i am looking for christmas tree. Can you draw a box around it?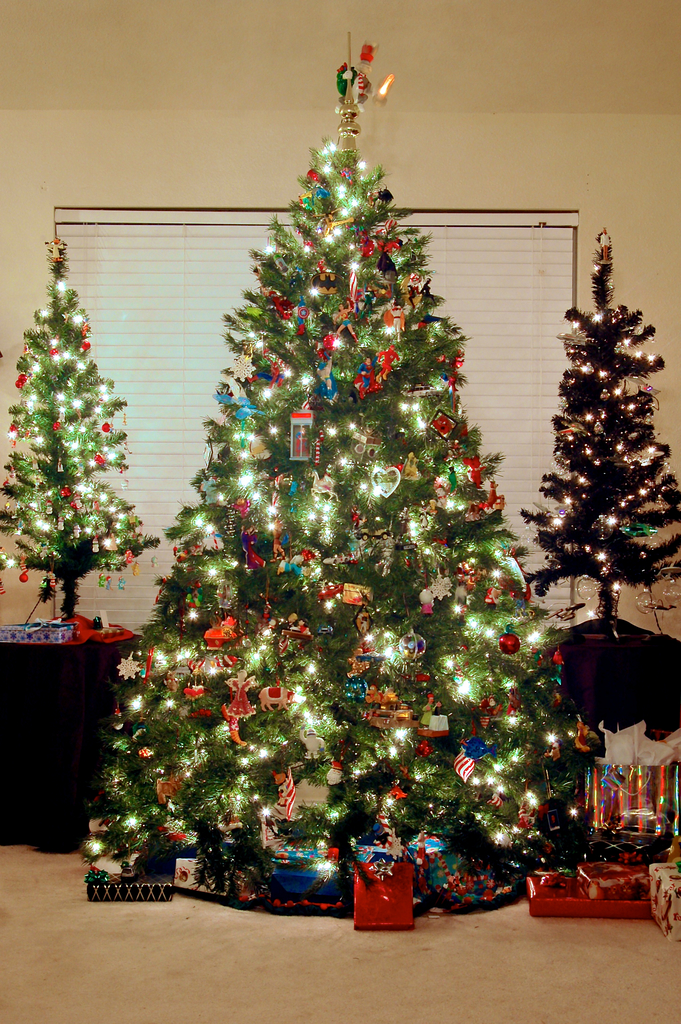
Sure, the bounding box is bbox(0, 211, 161, 618).
